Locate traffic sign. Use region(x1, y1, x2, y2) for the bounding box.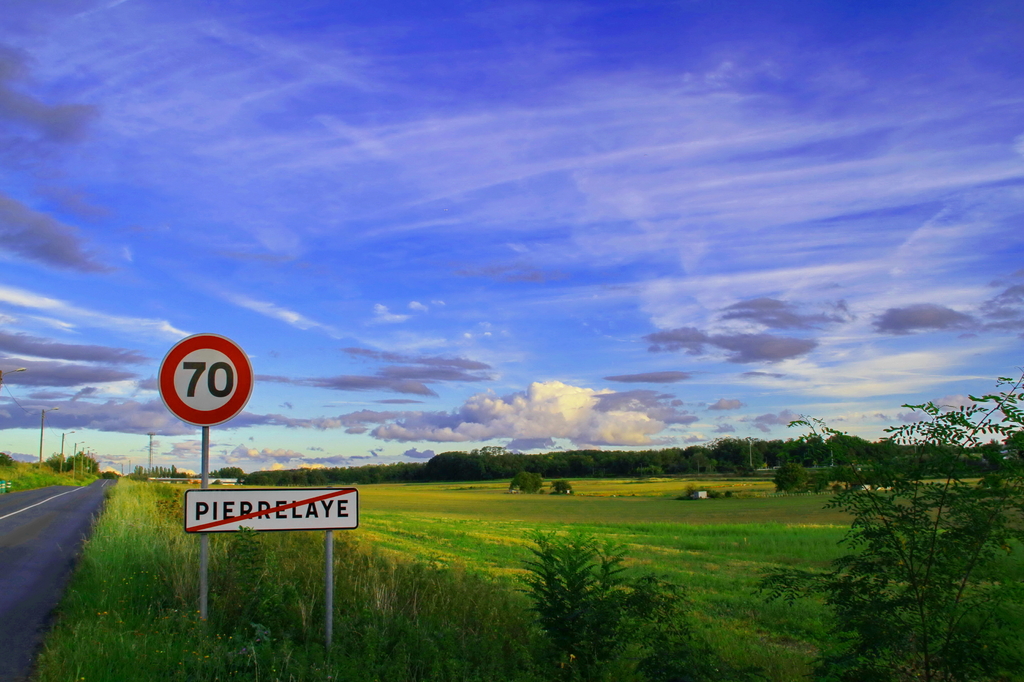
region(154, 331, 253, 429).
